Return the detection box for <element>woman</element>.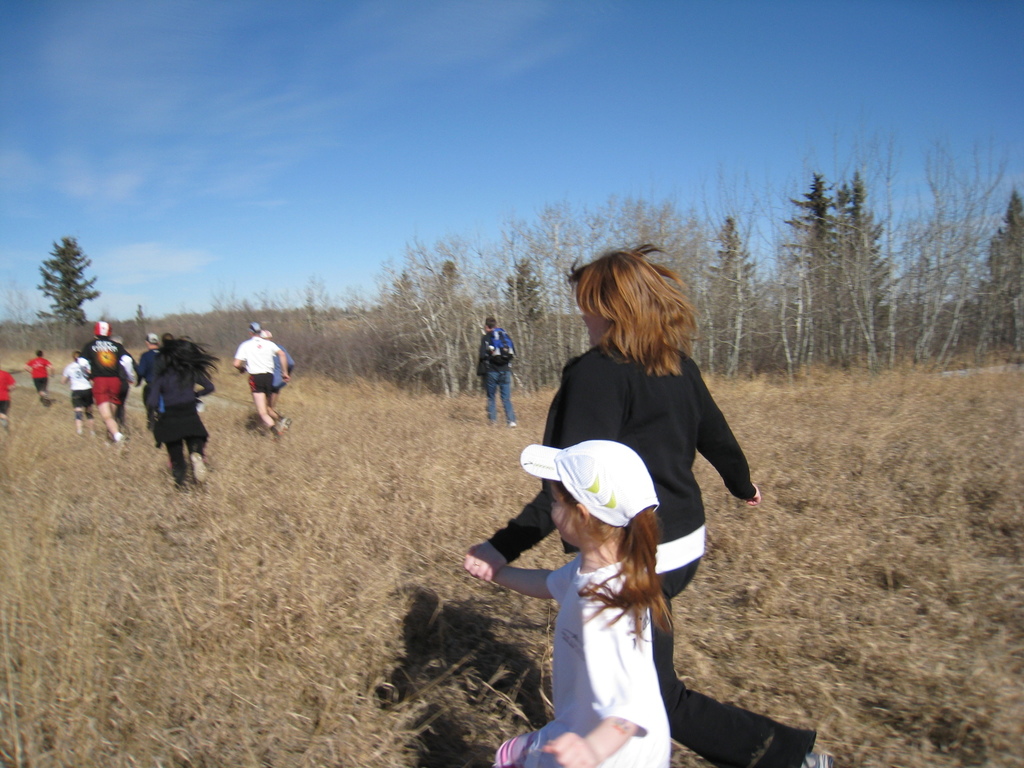
146/328/218/491.
